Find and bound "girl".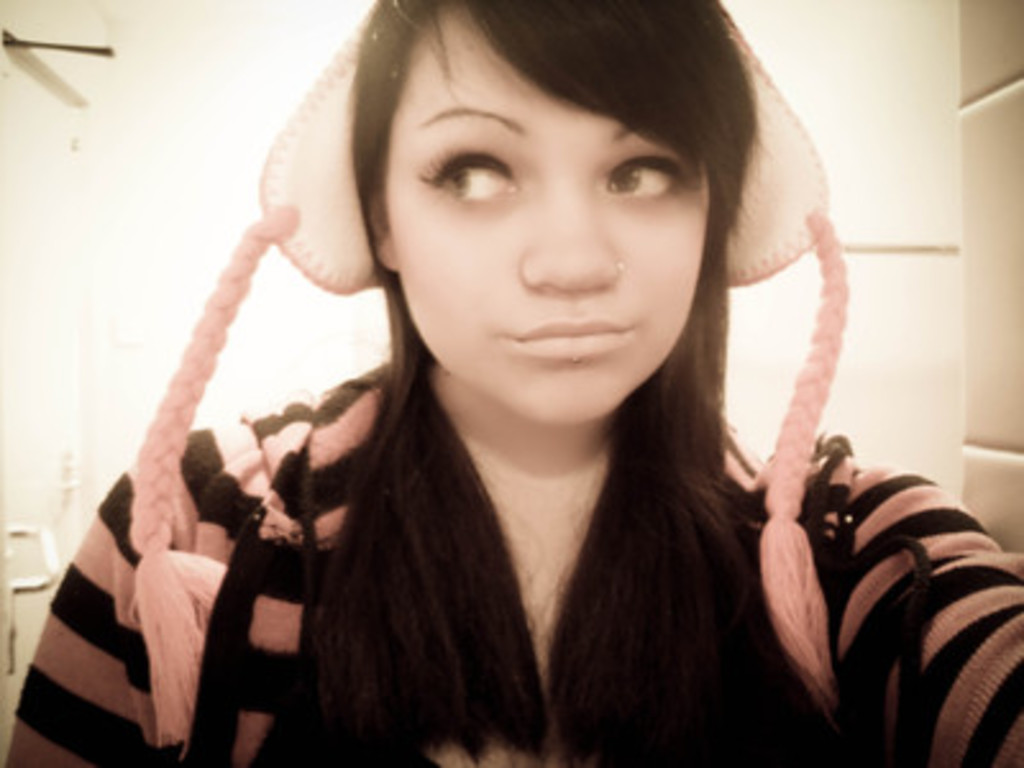
Bound: Rect(8, 0, 1021, 765).
